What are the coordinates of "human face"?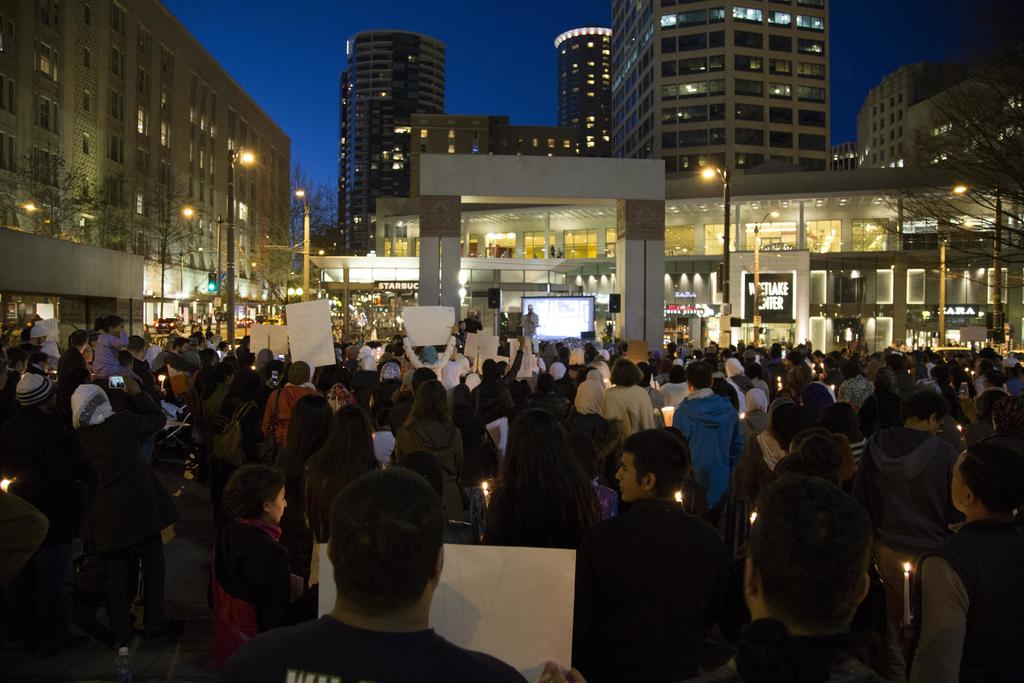
detection(268, 483, 289, 529).
